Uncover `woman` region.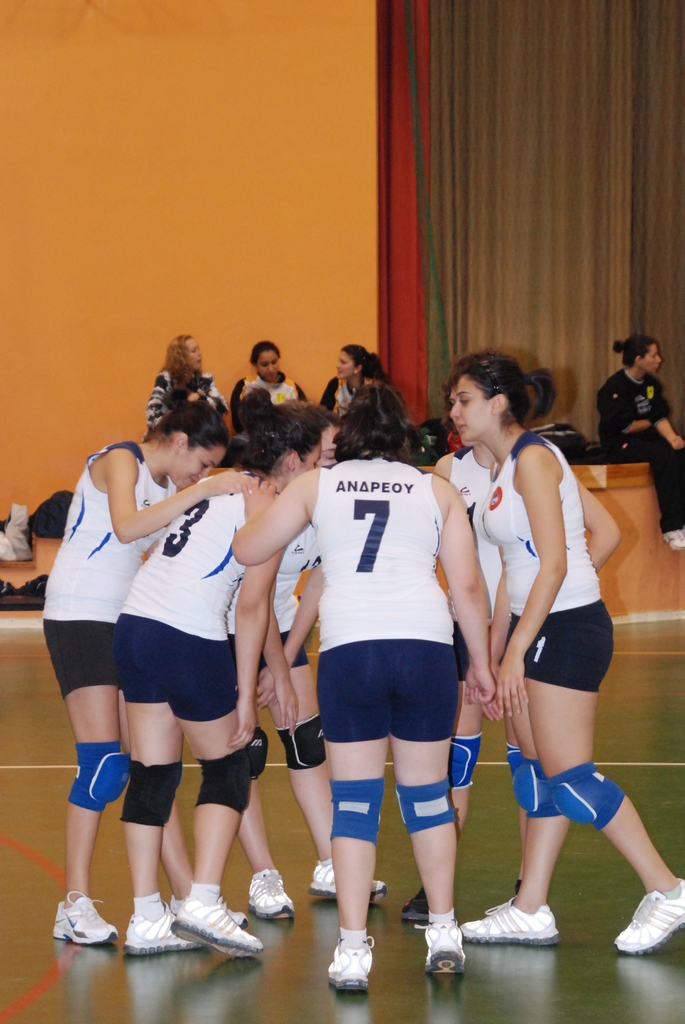
Uncovered: (left=150, top=330, right=220, bottom=431).
